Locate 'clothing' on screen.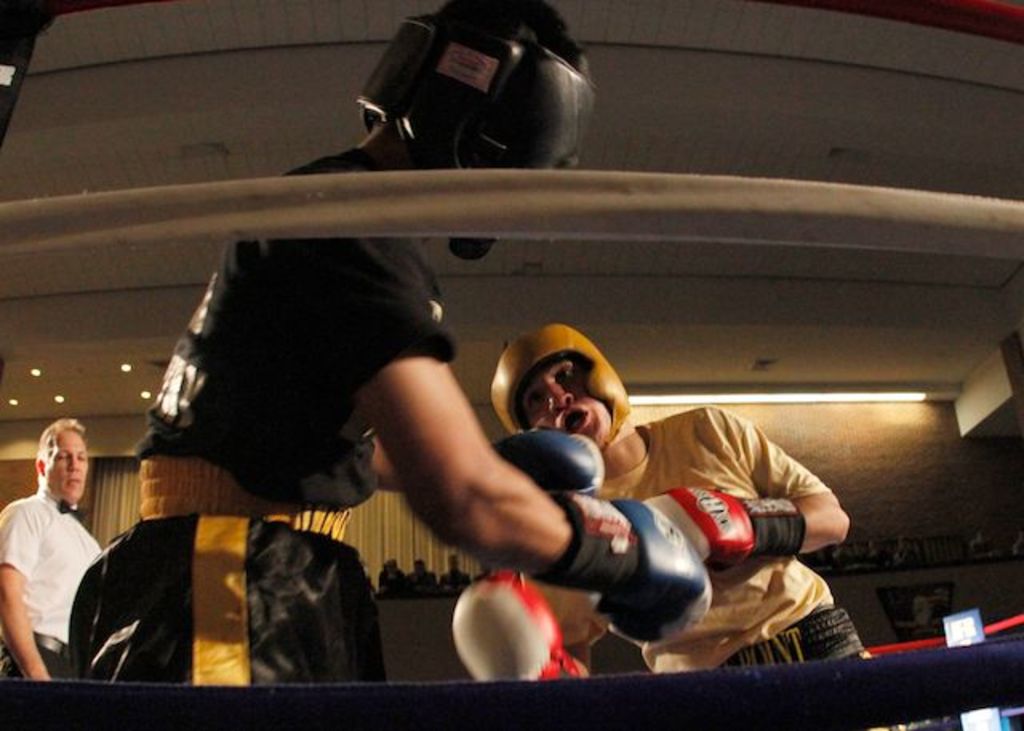
On screen at bbox=(70, 146, 459, 686).
